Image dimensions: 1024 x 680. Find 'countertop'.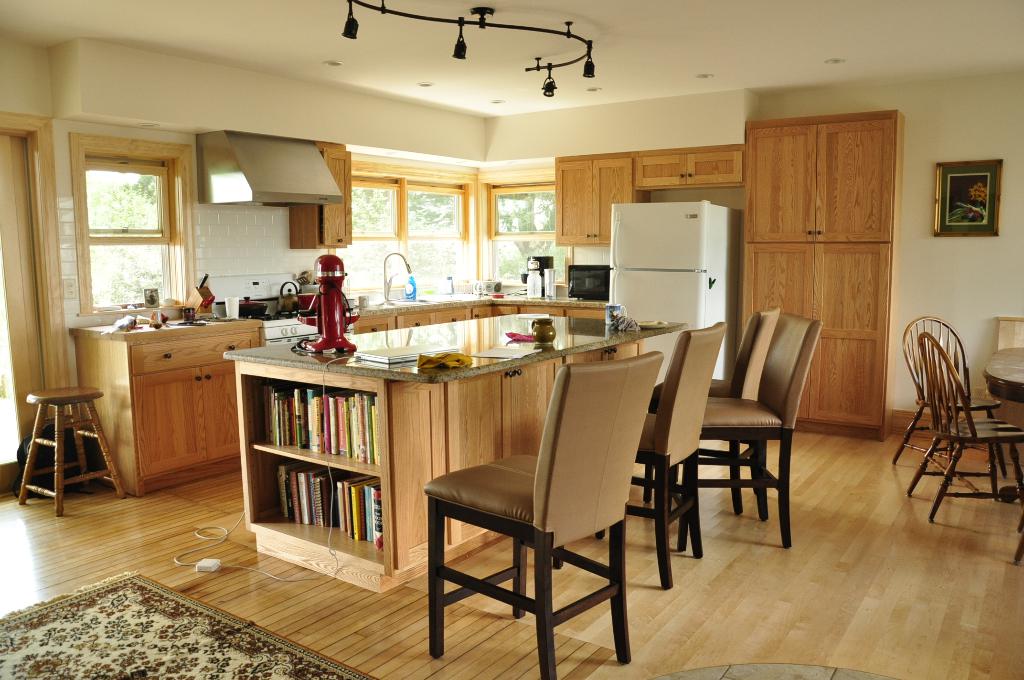
bbox=[68, 288, 612, 343].
